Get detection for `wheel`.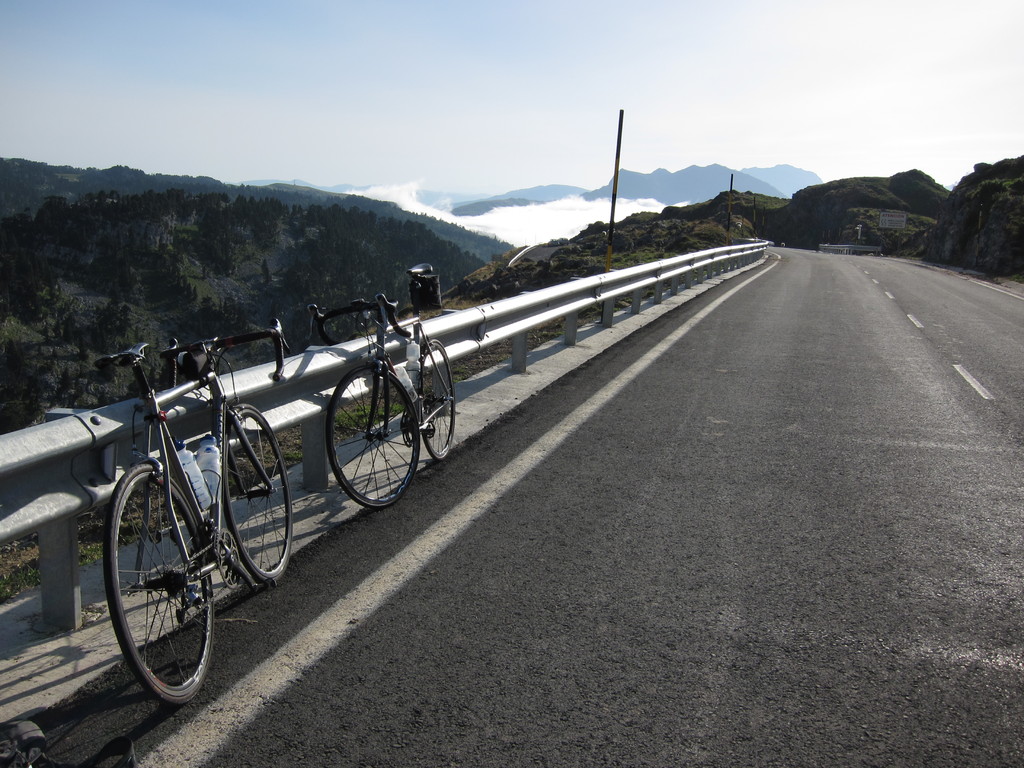
Detection: 95, 452, 227, 705.
